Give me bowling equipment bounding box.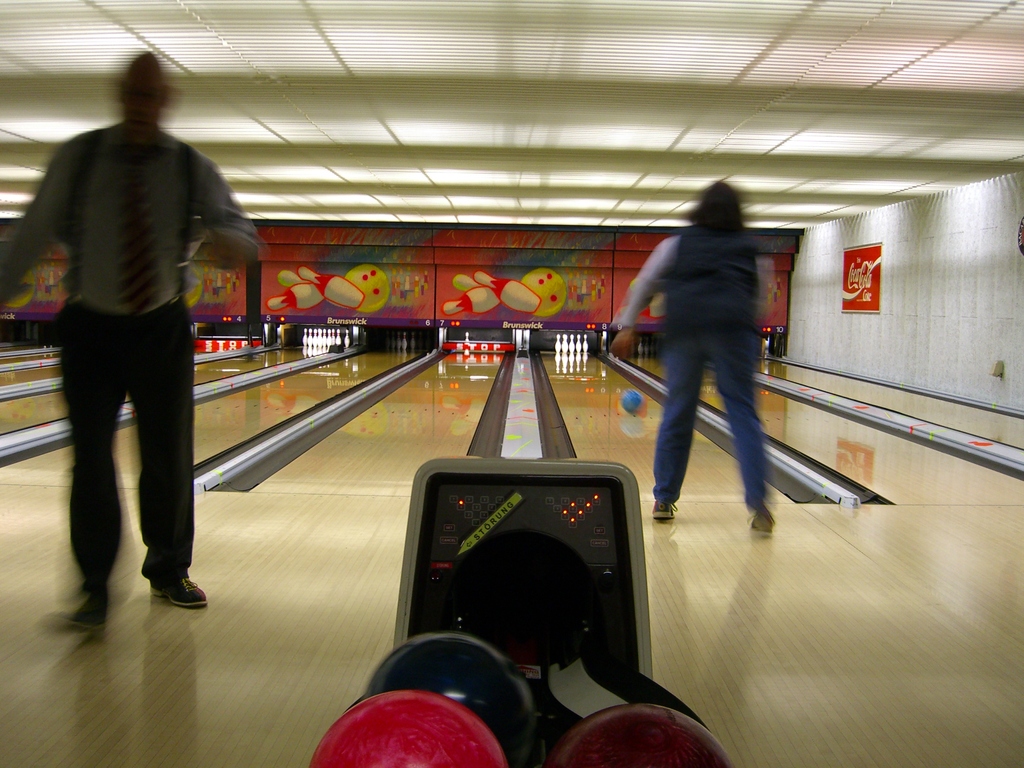
x1=348, y1=264, x2=392, y2=311.
